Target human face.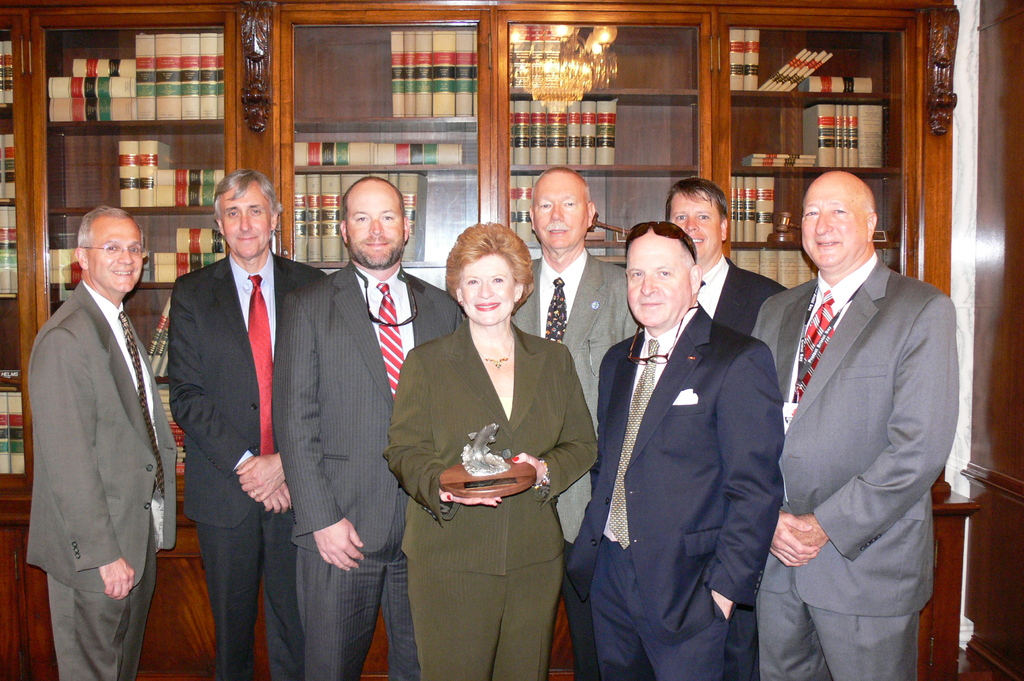
Target region: Rect(798, 189, 868, 276).
